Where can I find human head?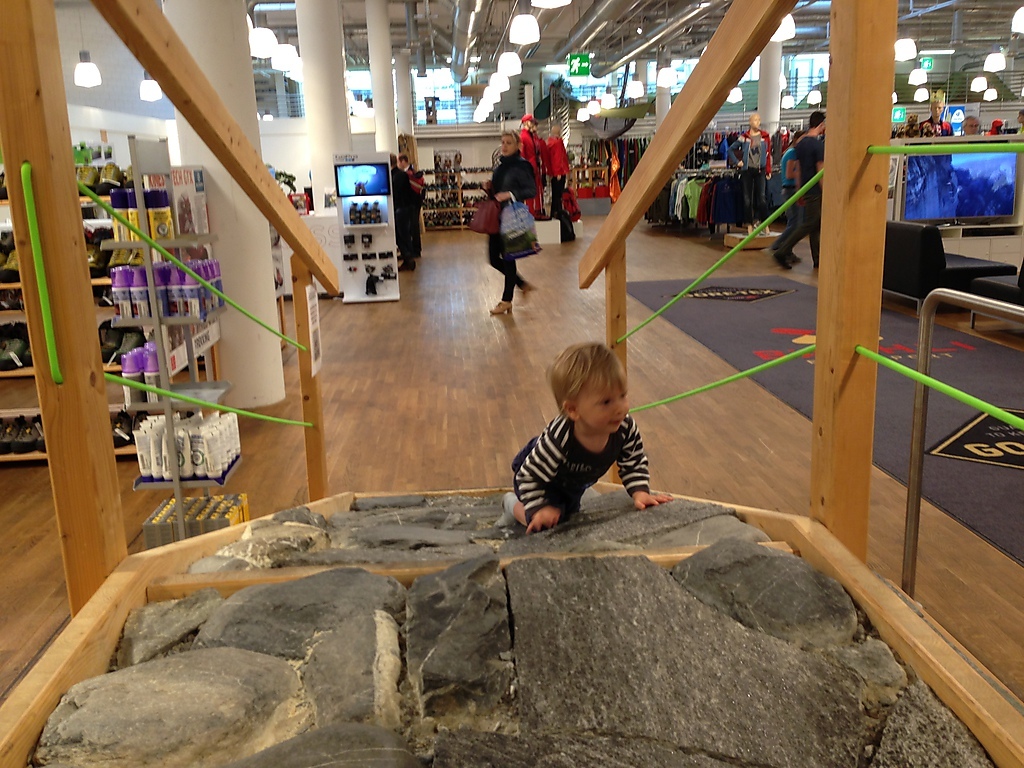
You can find it at (x1=811, y1=110, x2=825, y2=132).
